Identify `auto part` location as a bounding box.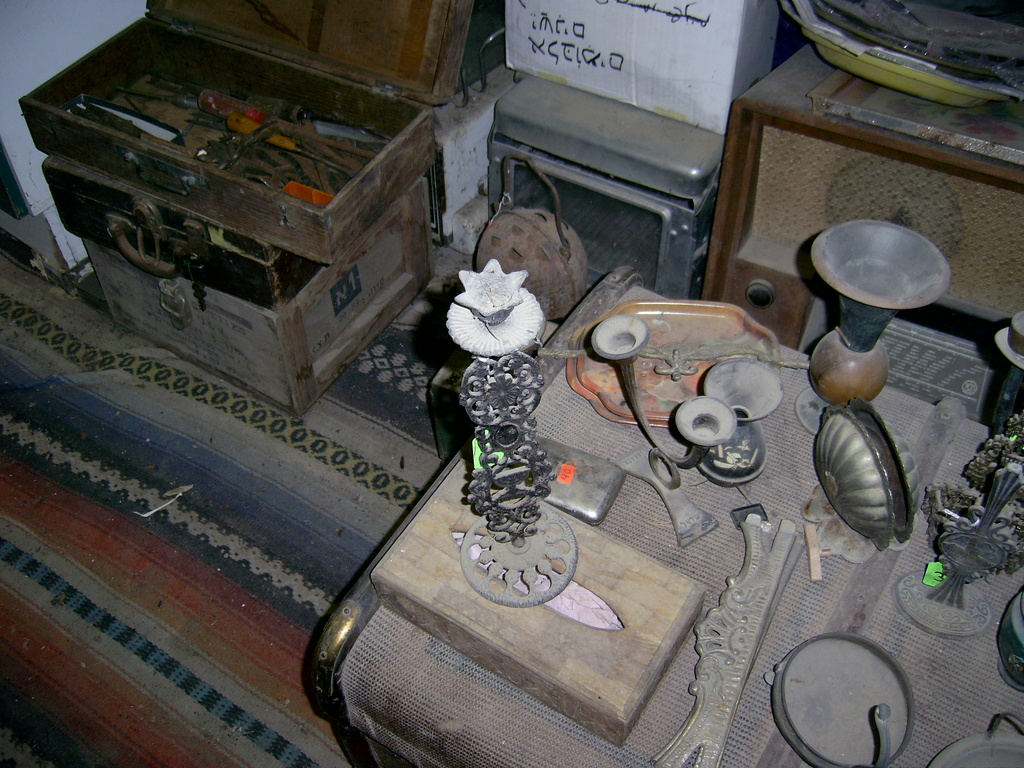
(left=45, top=151, right=458, bottom=400).
